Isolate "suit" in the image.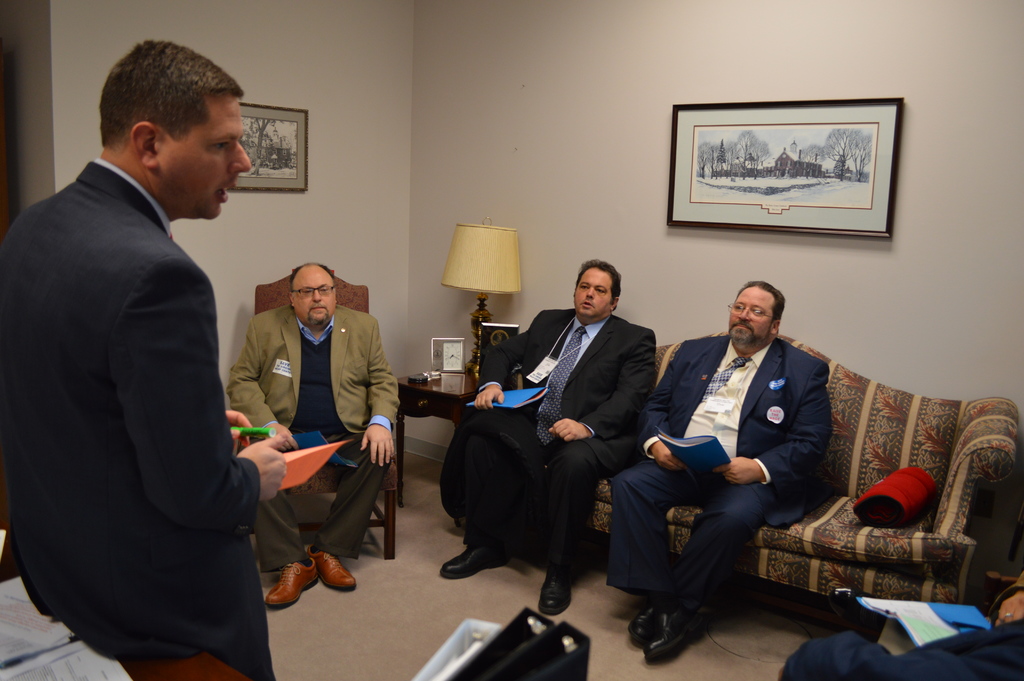
Isolated region: <region>14, 53, 285, 680</region>.
